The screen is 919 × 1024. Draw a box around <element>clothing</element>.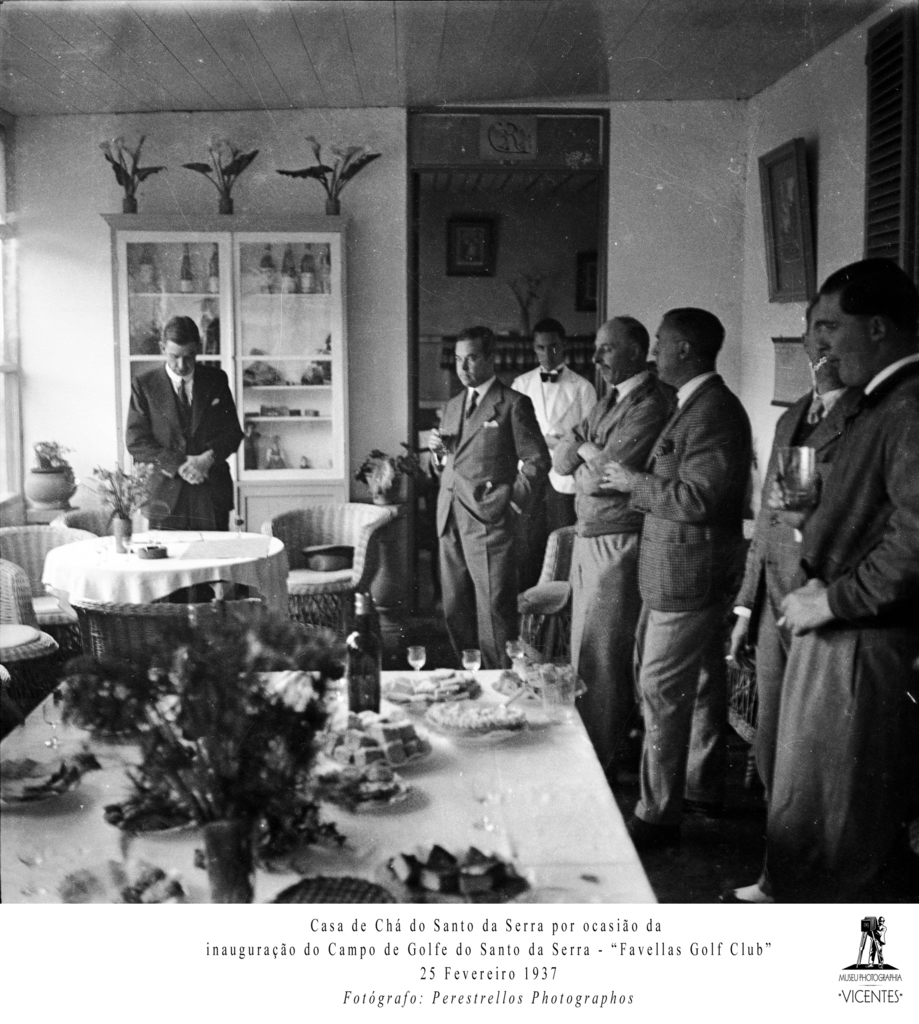
{"left": 712, "top": 384, "right": 856, "bottom": 822}.
